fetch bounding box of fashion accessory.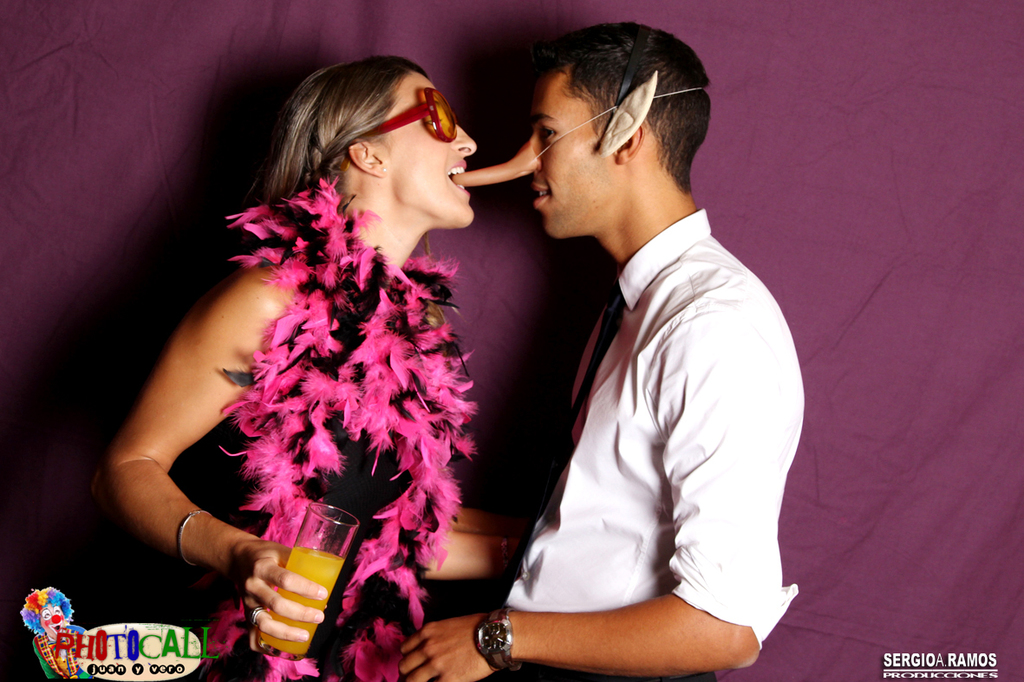
Bbox: [x1=377, y1=159, x2=389, y2=179].
